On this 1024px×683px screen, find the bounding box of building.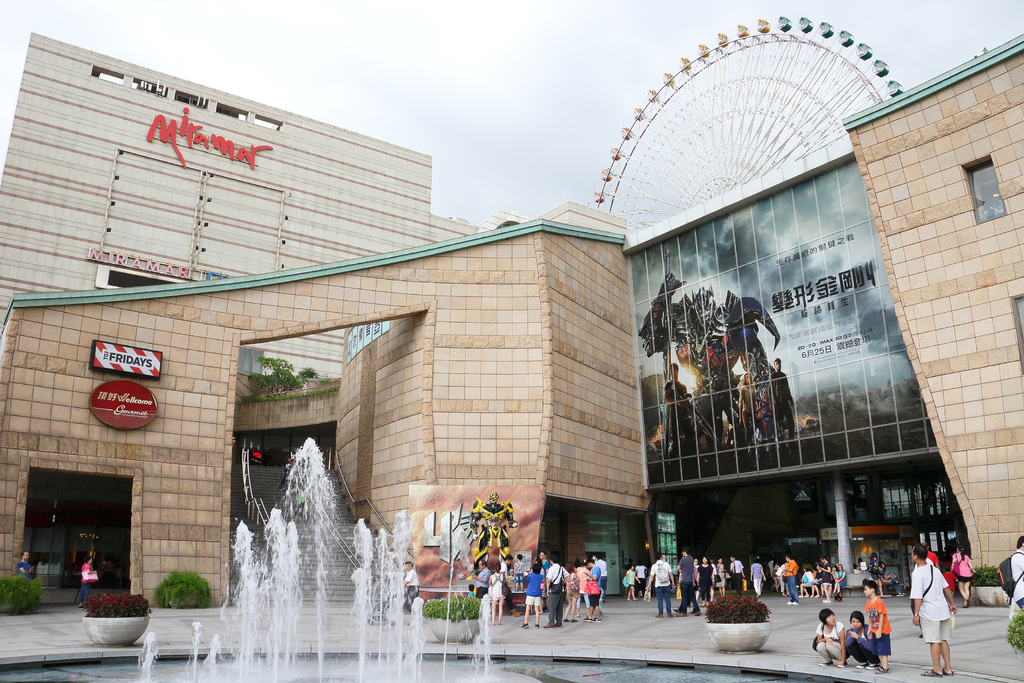
Bounding box: x1=0, y1=33, x2=1023, y2=609.
